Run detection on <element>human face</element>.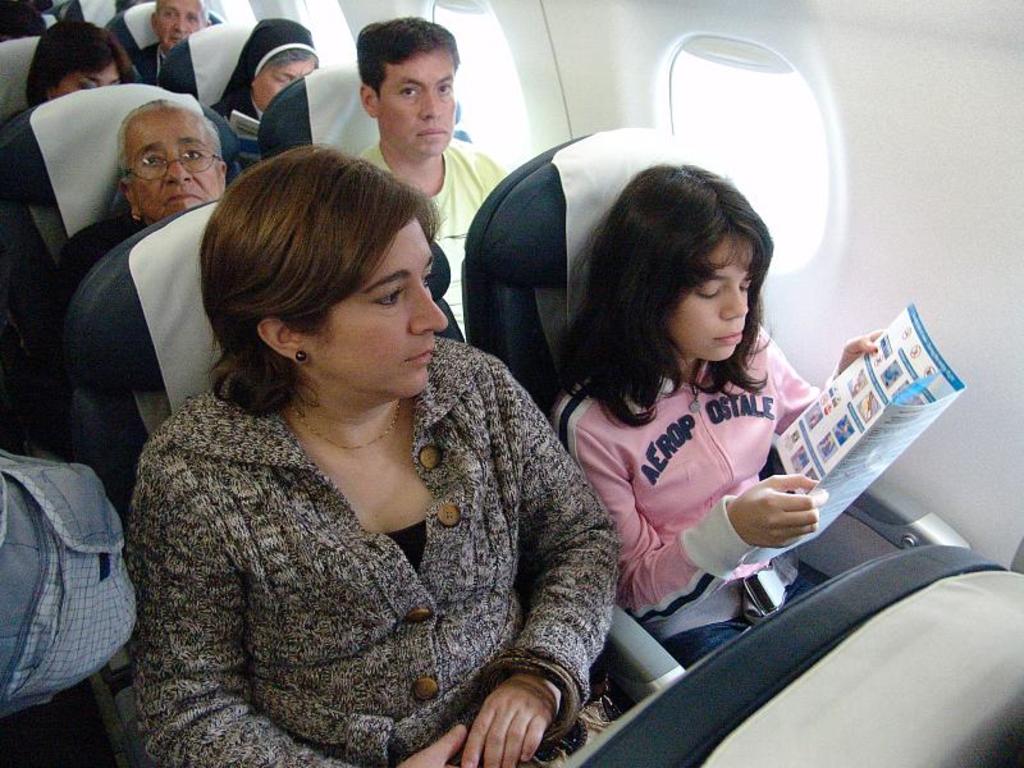
Result: [259, 59, 316, 111].
